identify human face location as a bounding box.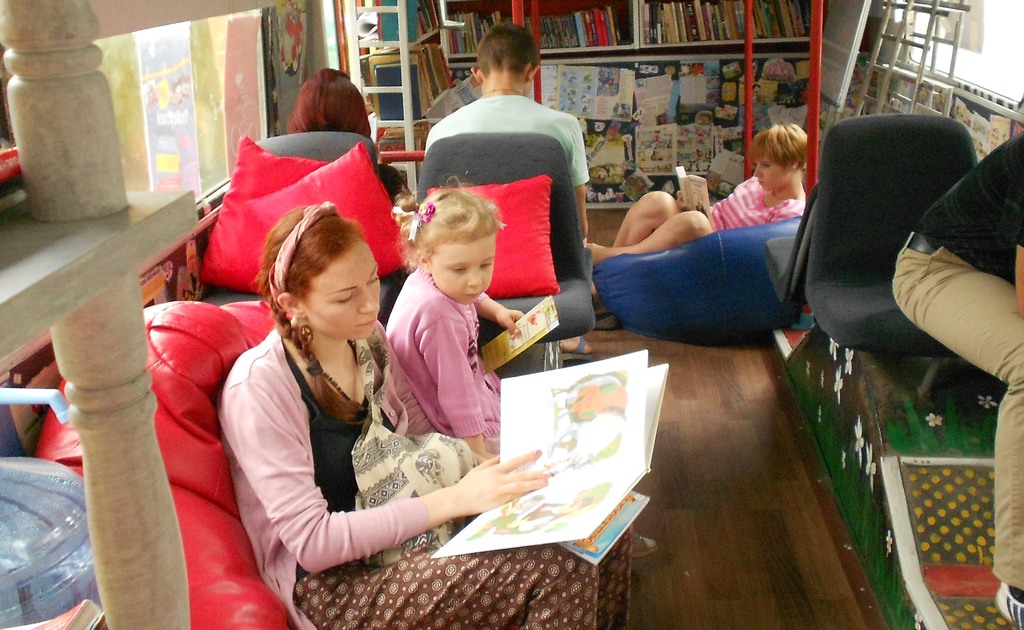
detection(302, 241, 380, 344).
